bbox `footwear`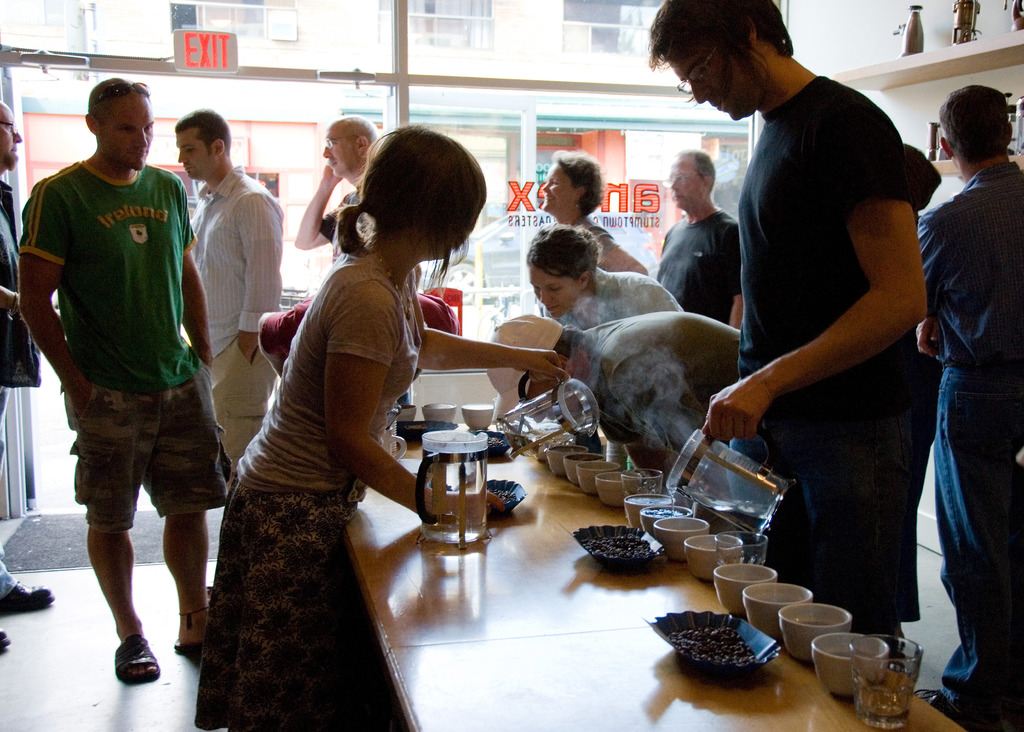
<bbox>173, 644, 204, 661</bbox>
